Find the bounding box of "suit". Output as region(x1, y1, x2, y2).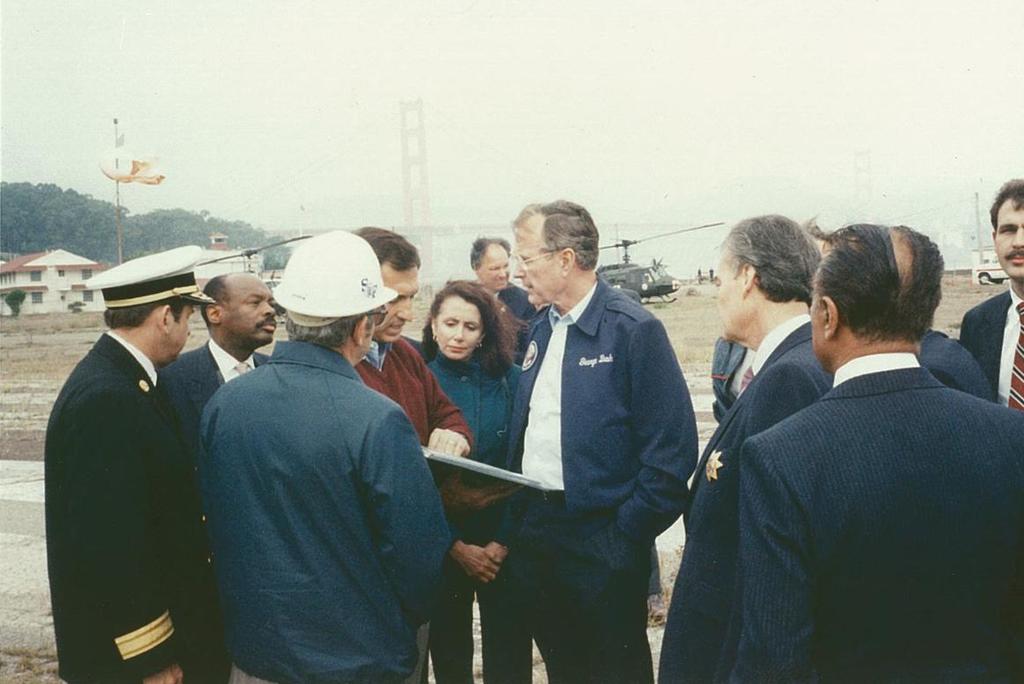
region(160, 336, 282, 428).
